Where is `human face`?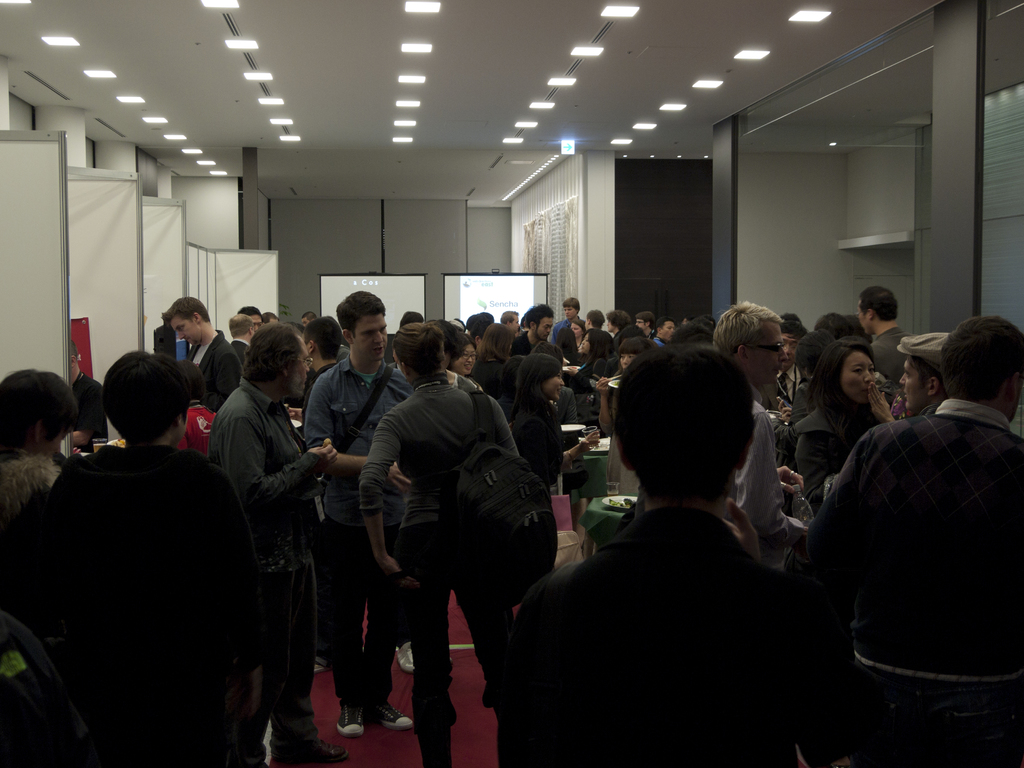
bbox=[605, 317, 611, 336].
